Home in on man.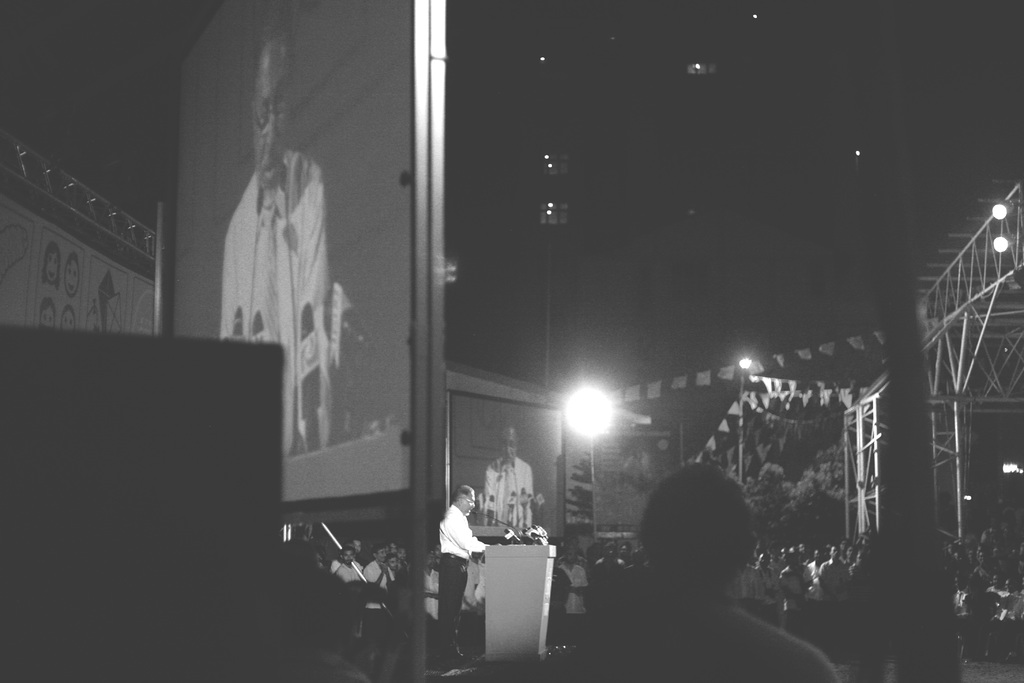
Homed in at (218, 31, 343, 452).
